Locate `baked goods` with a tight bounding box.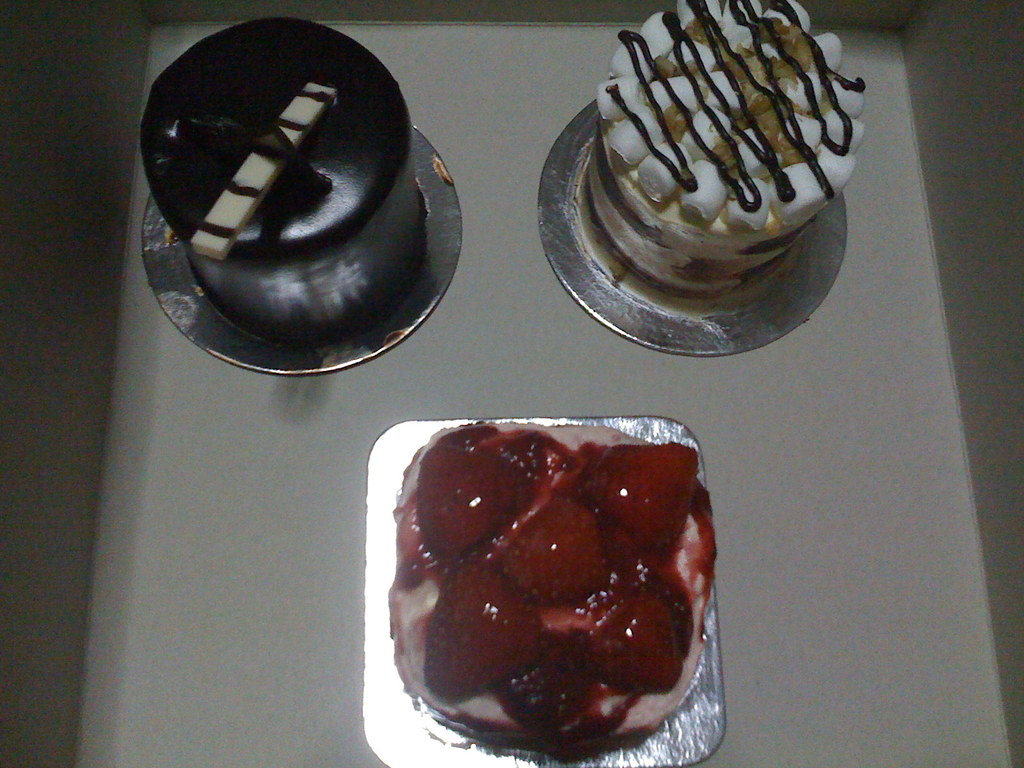
Rect(380, 410, 703, 726).
